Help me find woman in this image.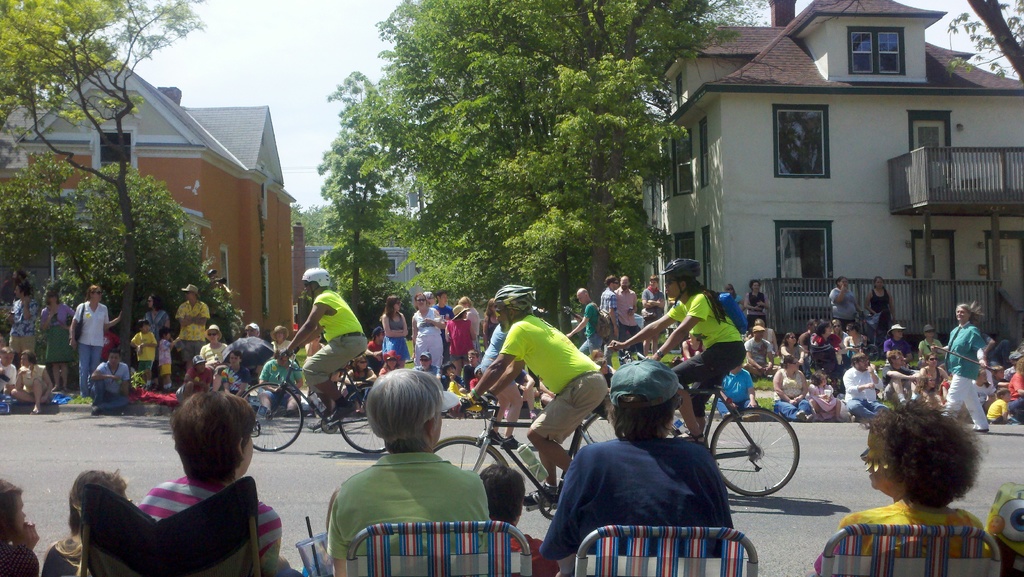
Found it: left=138, top=387, right=296, bottom=576.
